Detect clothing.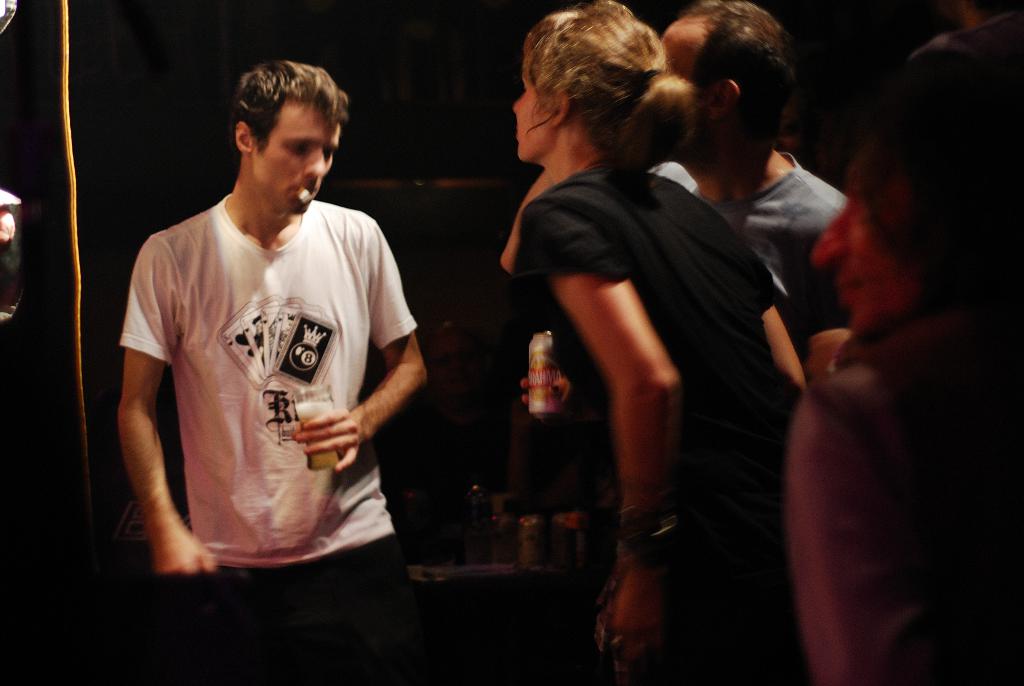
Detected at (x1=788, y1=281, x2=1023, y2=685).
